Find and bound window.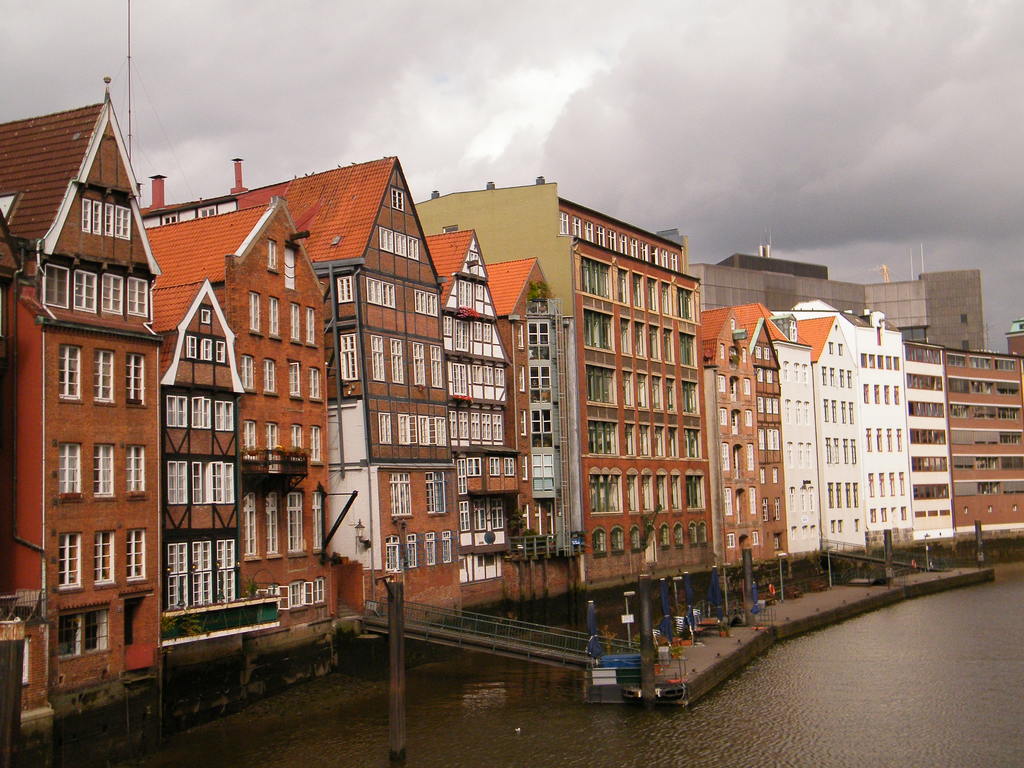
Bound: 75:602:110:651.
